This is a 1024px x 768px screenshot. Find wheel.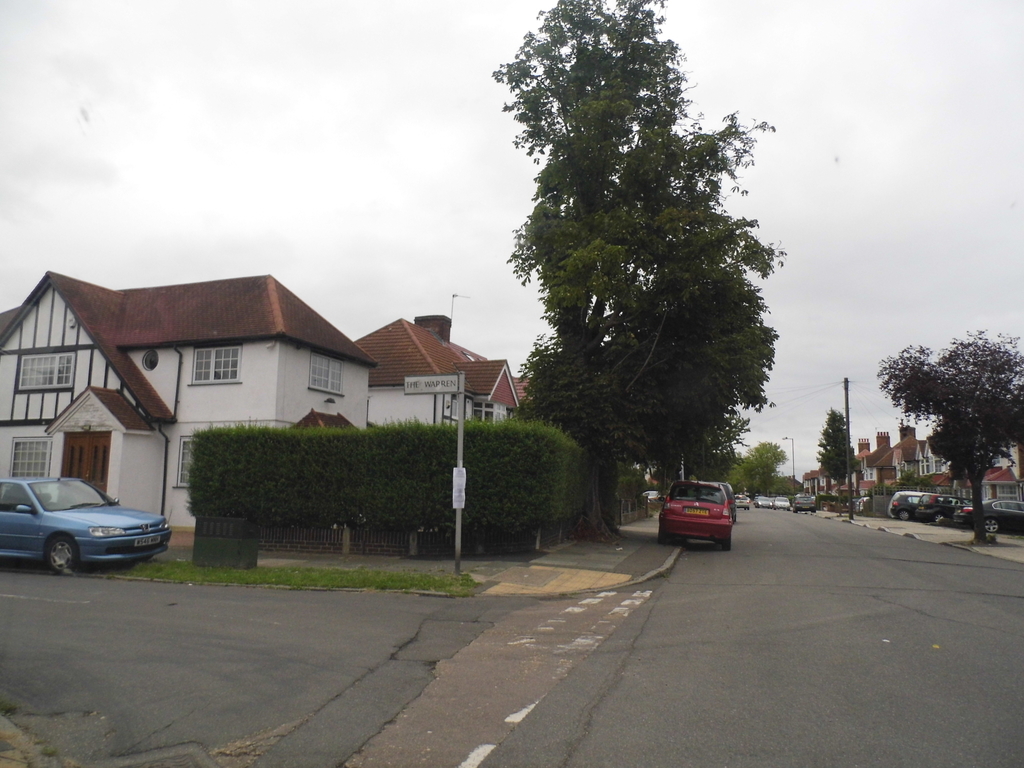
Bounding box: box=[40, 531, 81, 574].
